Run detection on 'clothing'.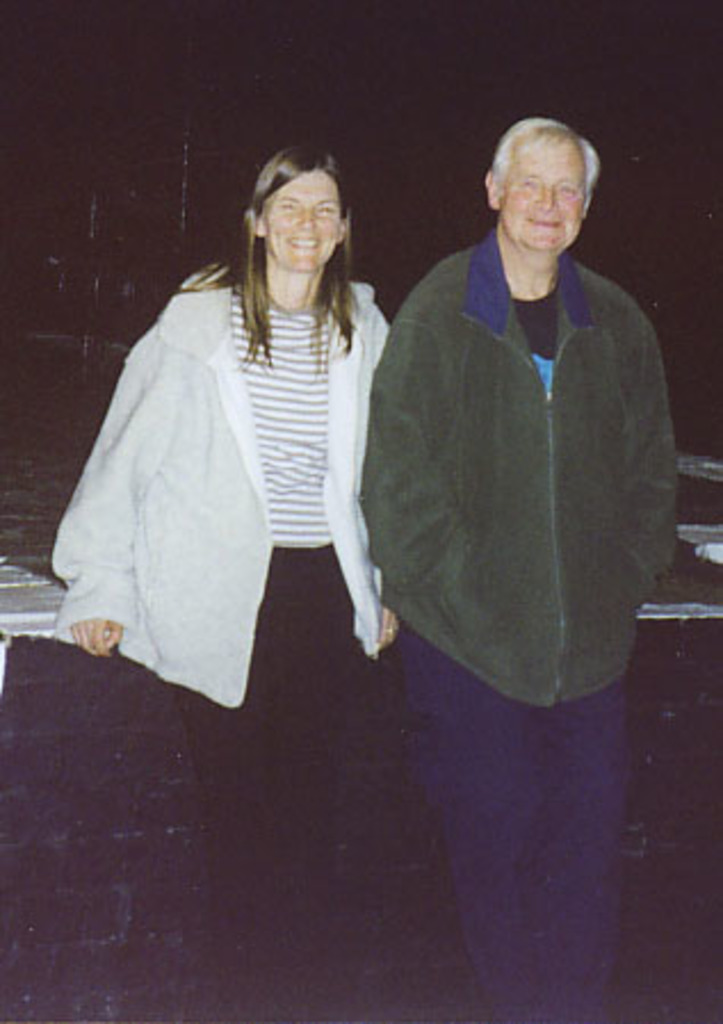
Result: [left=50, top=219, right=408, bottom=709].
